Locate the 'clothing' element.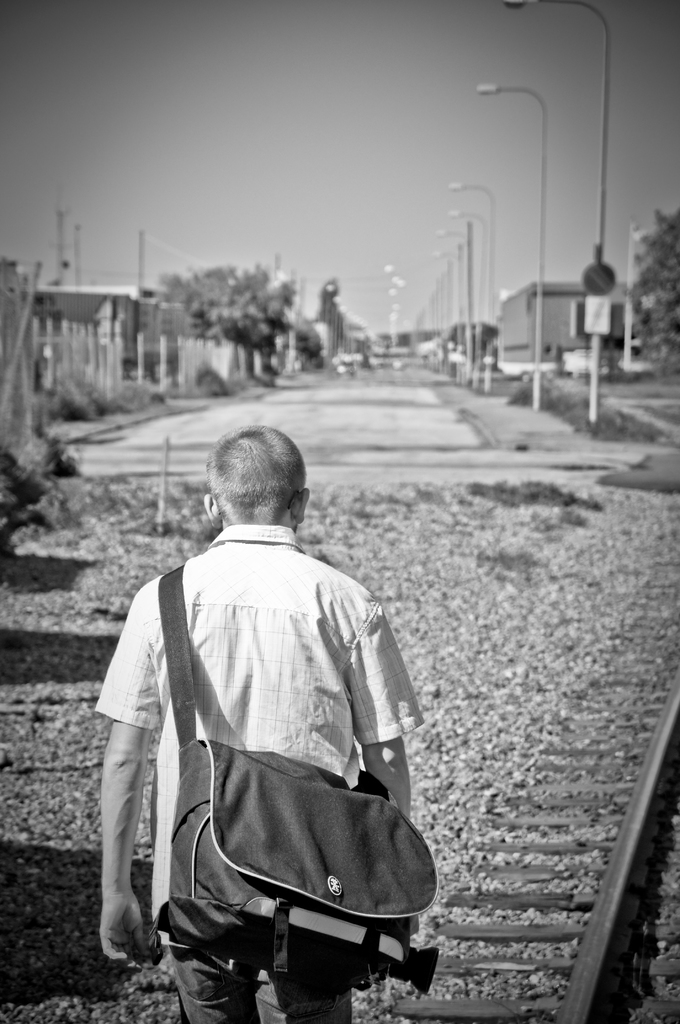
Element bbox: 104 486 417 1023.
